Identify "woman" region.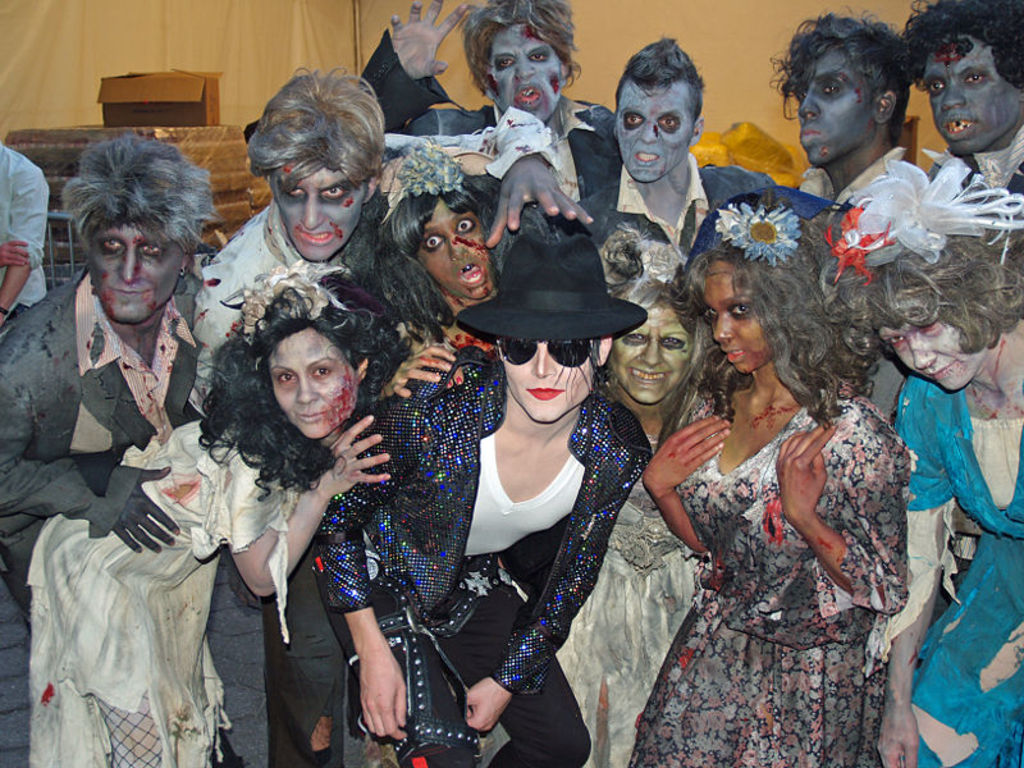
Region: rect(20, 269, 406, 763).
